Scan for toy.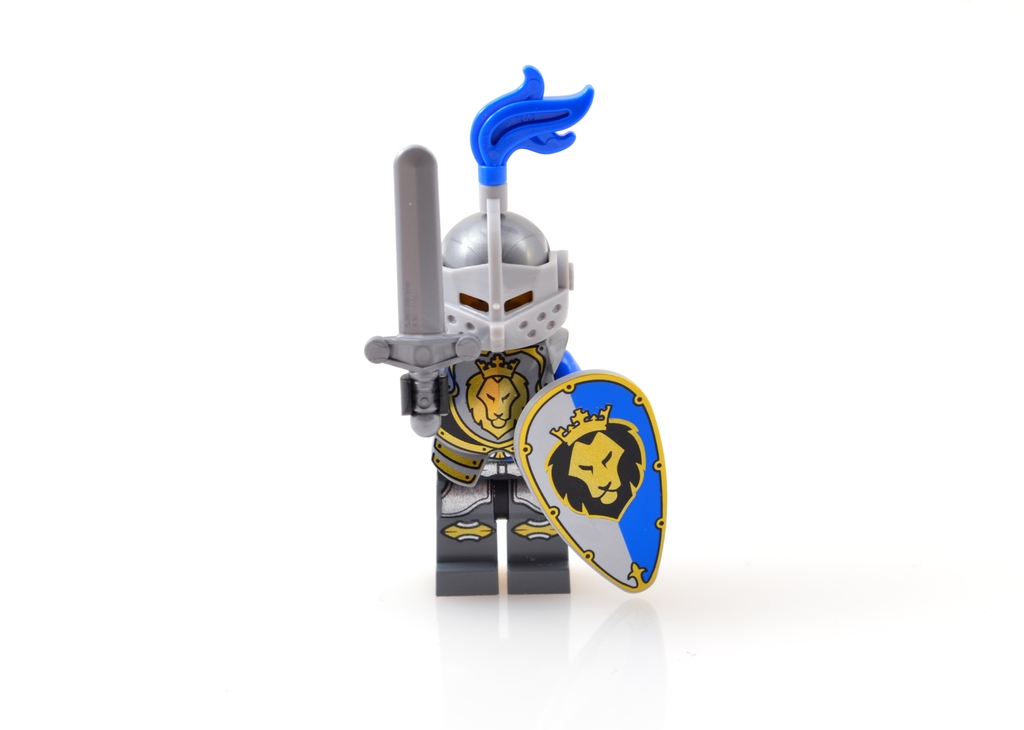
Scan result: <region>353, 80, 659, 590</region>.
